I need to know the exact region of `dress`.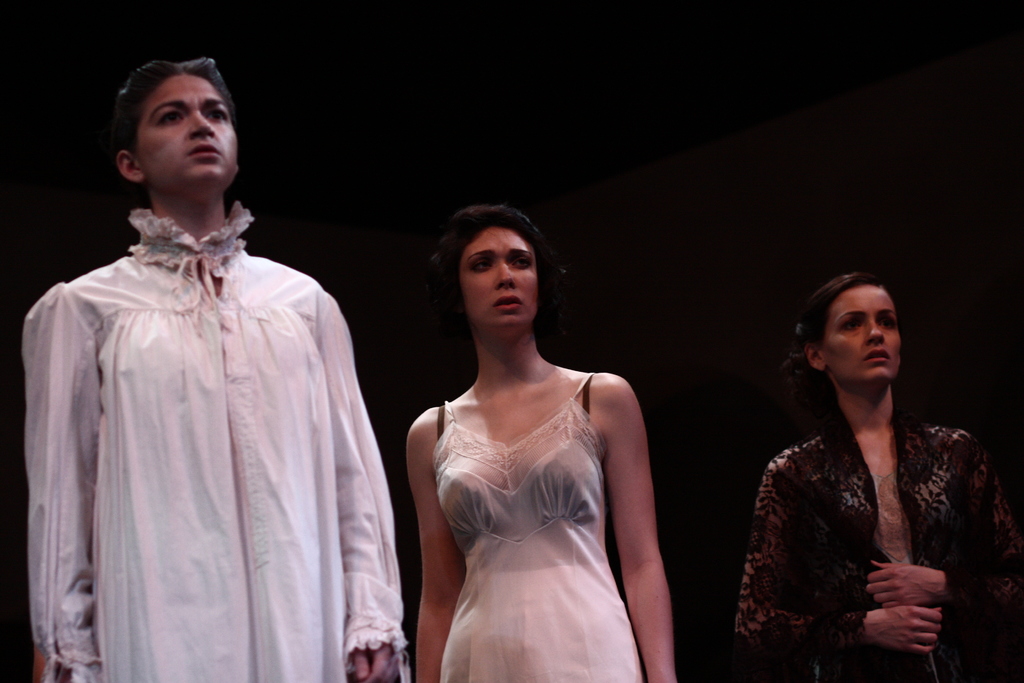
Region: x1=24 y1=202 x2=410 y2=682.
